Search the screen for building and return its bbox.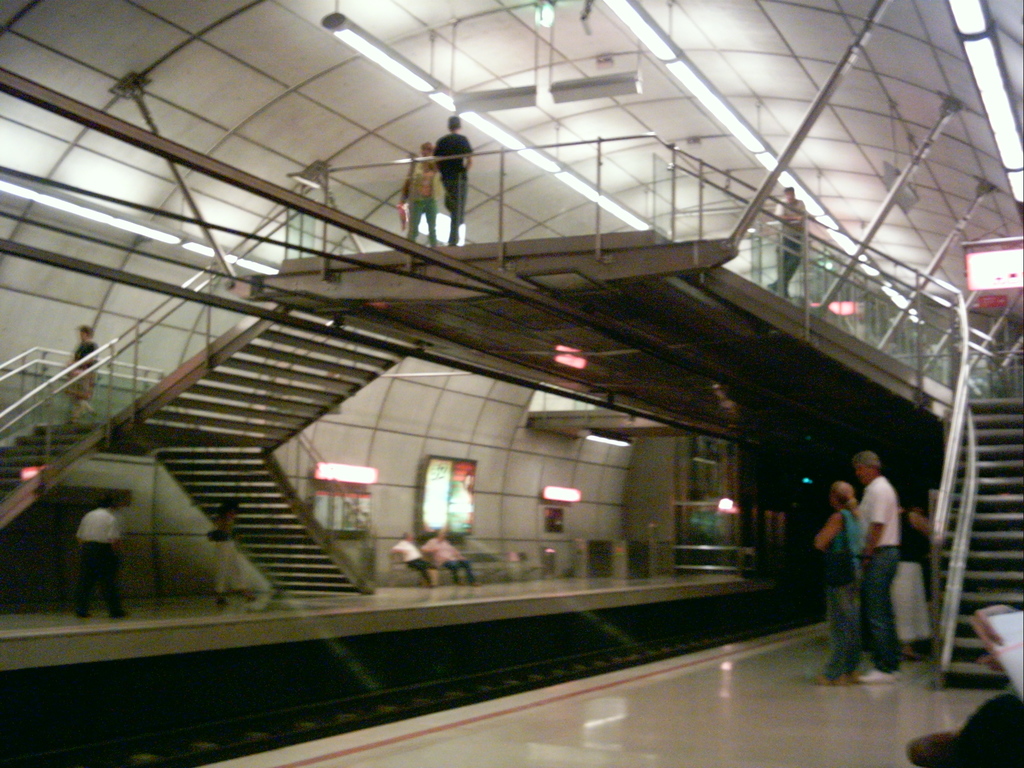
Found: {"x1": 0, "y1": 0, "x2": 1023, "y2": 767}.
